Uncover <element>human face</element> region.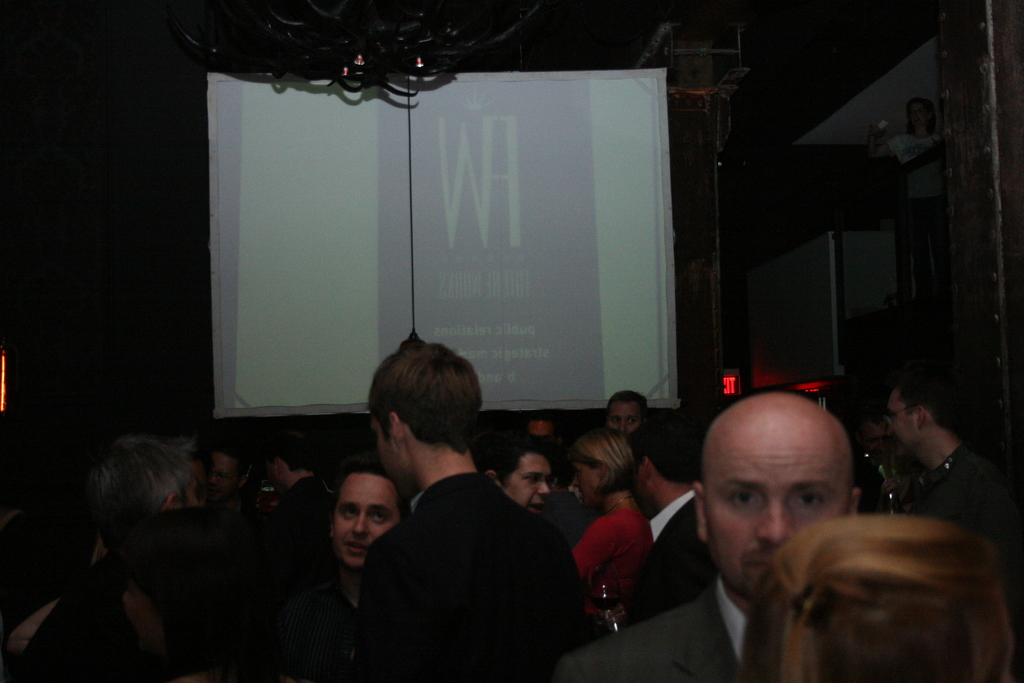
Uncovered: [left=334, top=473, right=400, bottom=563].
